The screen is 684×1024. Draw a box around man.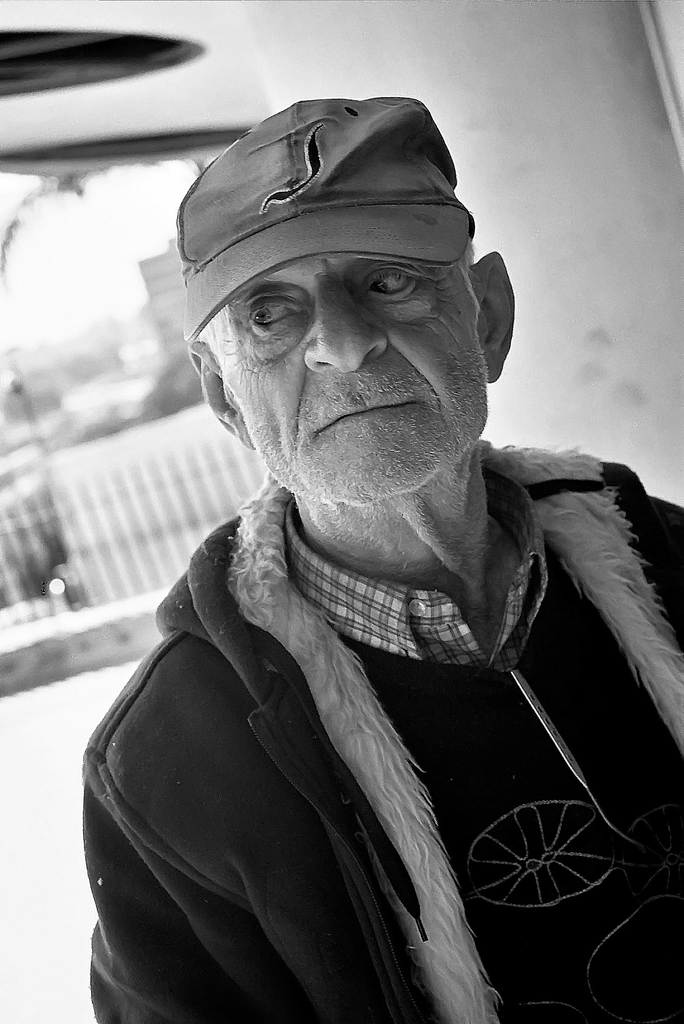
[58,116,683,1023].
